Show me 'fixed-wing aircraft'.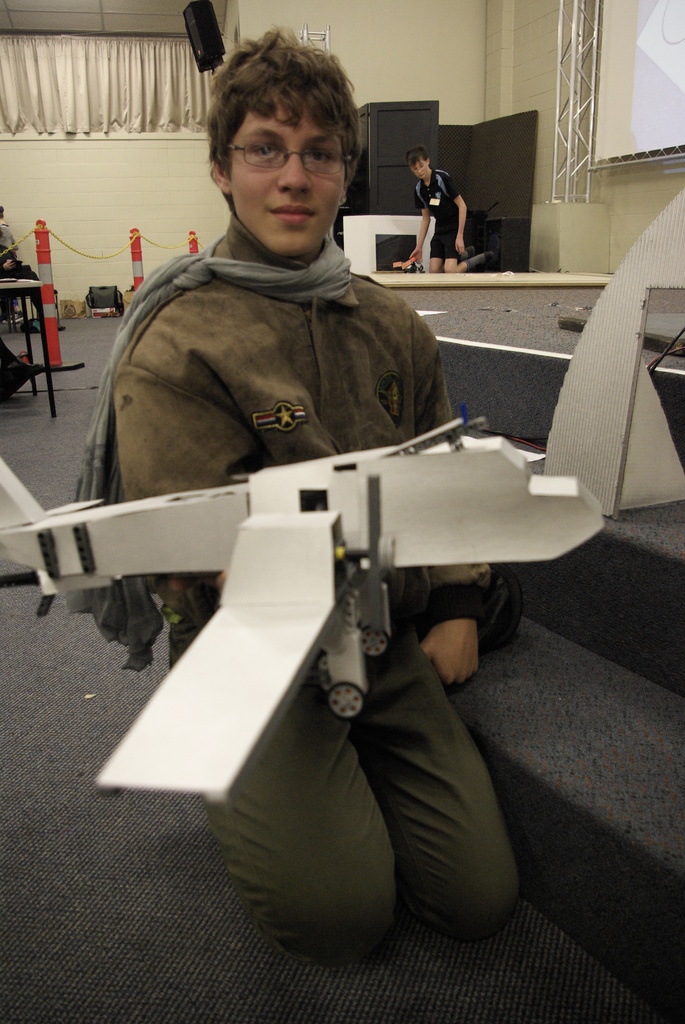
'fixed-wing aircraft' is here: [0, 412, 604, 796].
